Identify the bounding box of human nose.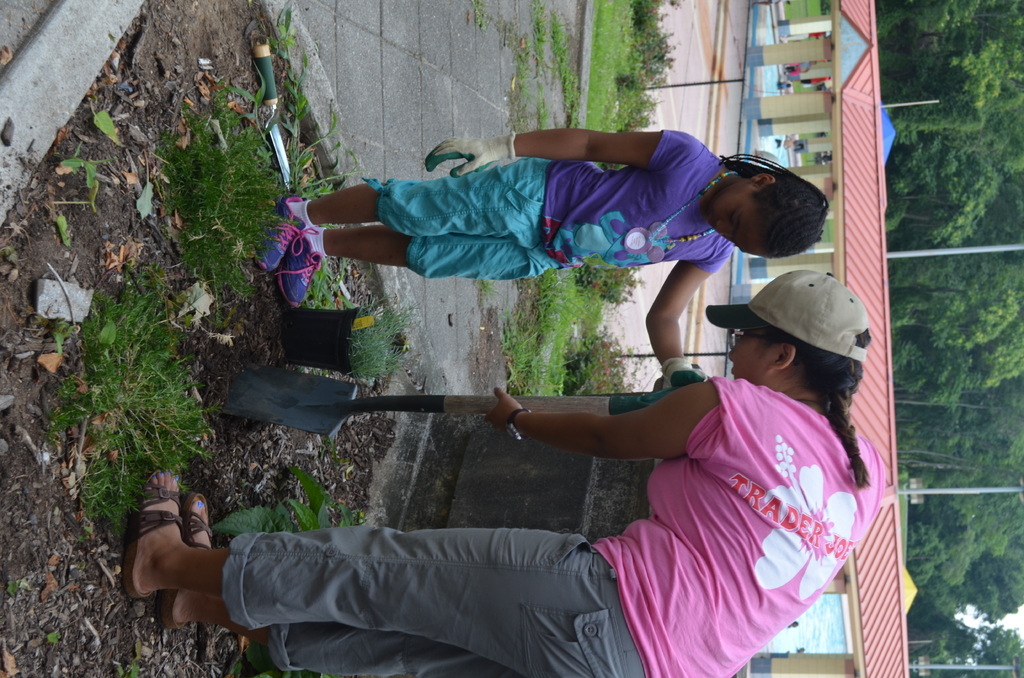
{"left": 716, "top": 220, "right": 732, "bottom": 234}.
